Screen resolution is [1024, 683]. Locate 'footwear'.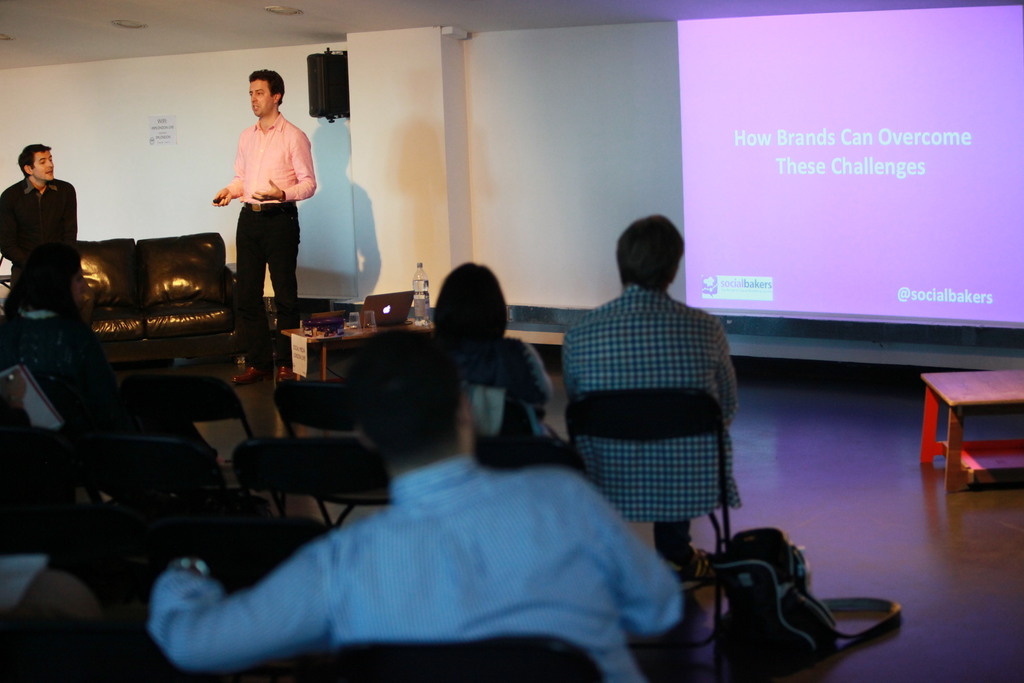
{"x1": 271, "y1": 361, "x2": 296, "y2": 383}.
